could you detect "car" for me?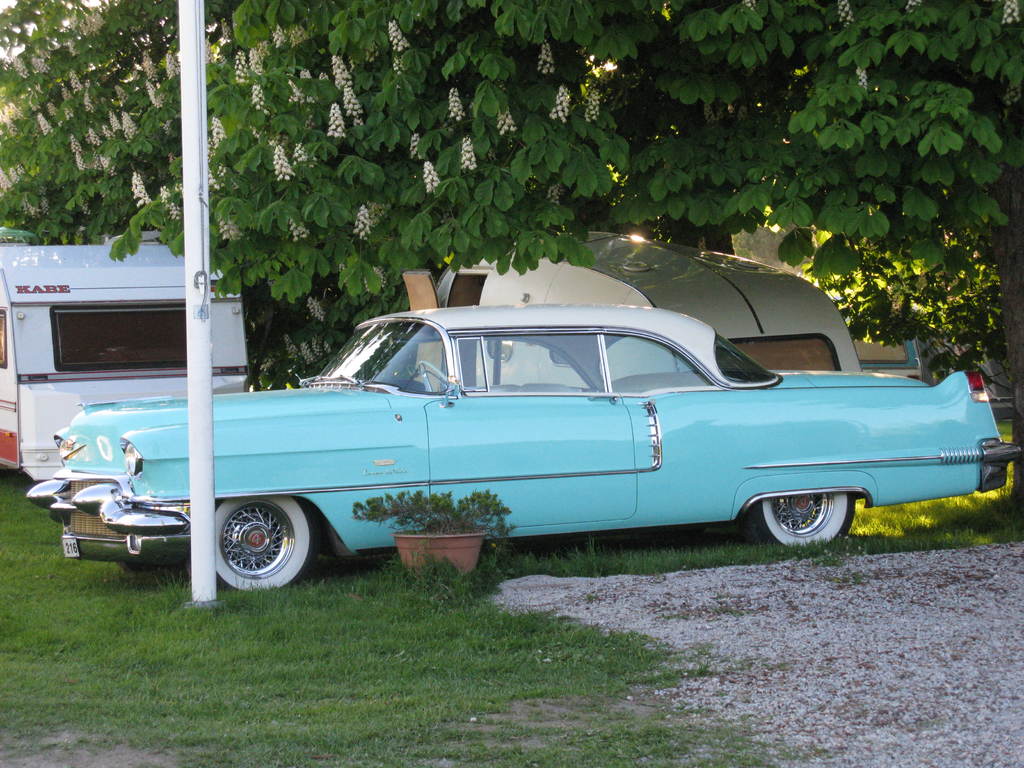
Detection result: 851,318,922,381.
